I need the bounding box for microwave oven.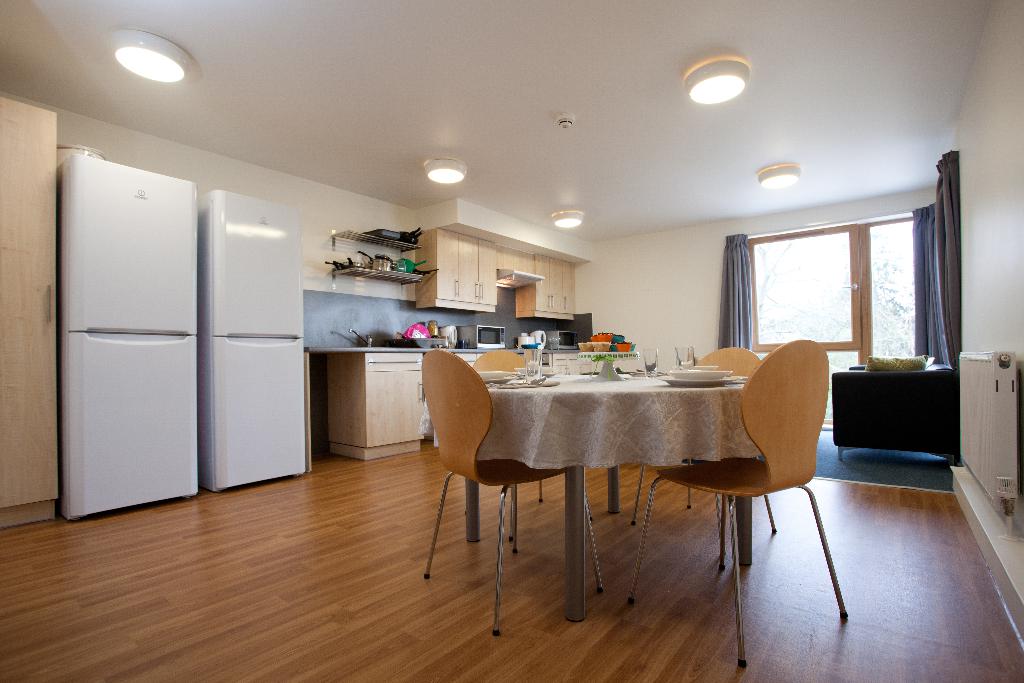
Here it is: select_region(547, 329, 578, 354).
